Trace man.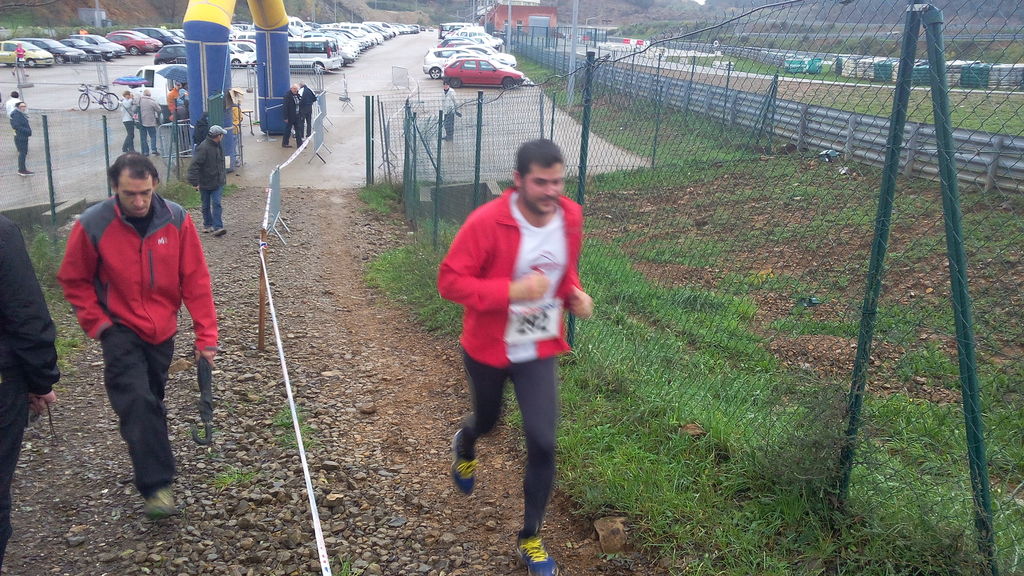
Traced to locate(273, 83, 311, 147).
